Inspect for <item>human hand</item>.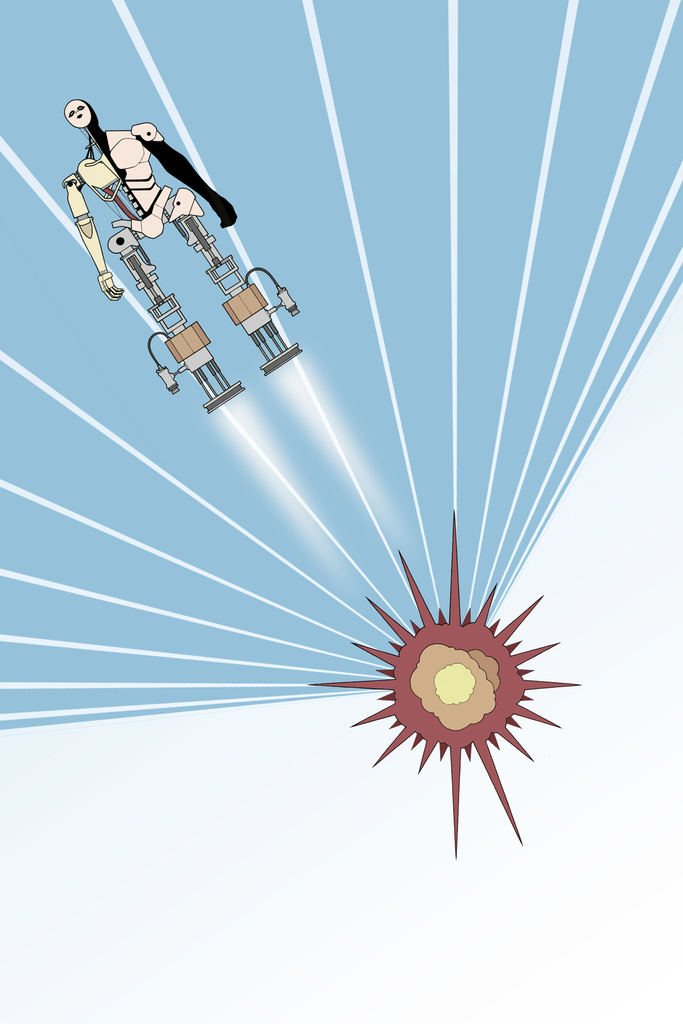
Inspection: box(208, 196, 238, 229).
